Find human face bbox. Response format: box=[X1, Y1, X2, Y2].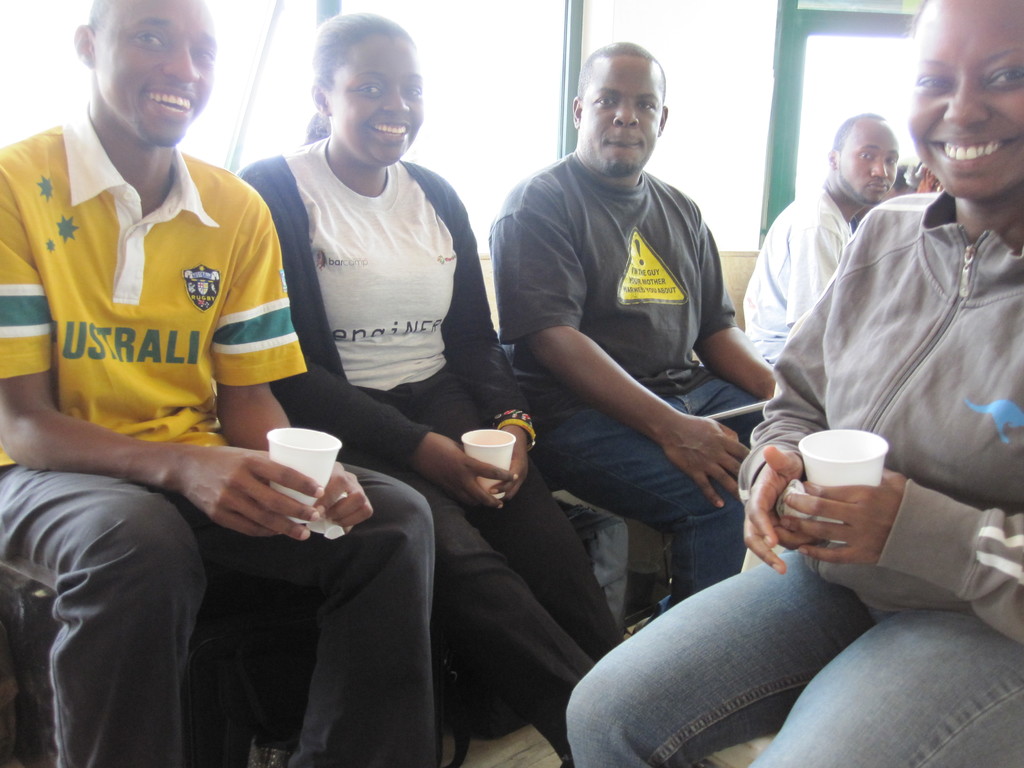
box=[837, 118, 897, 198].
